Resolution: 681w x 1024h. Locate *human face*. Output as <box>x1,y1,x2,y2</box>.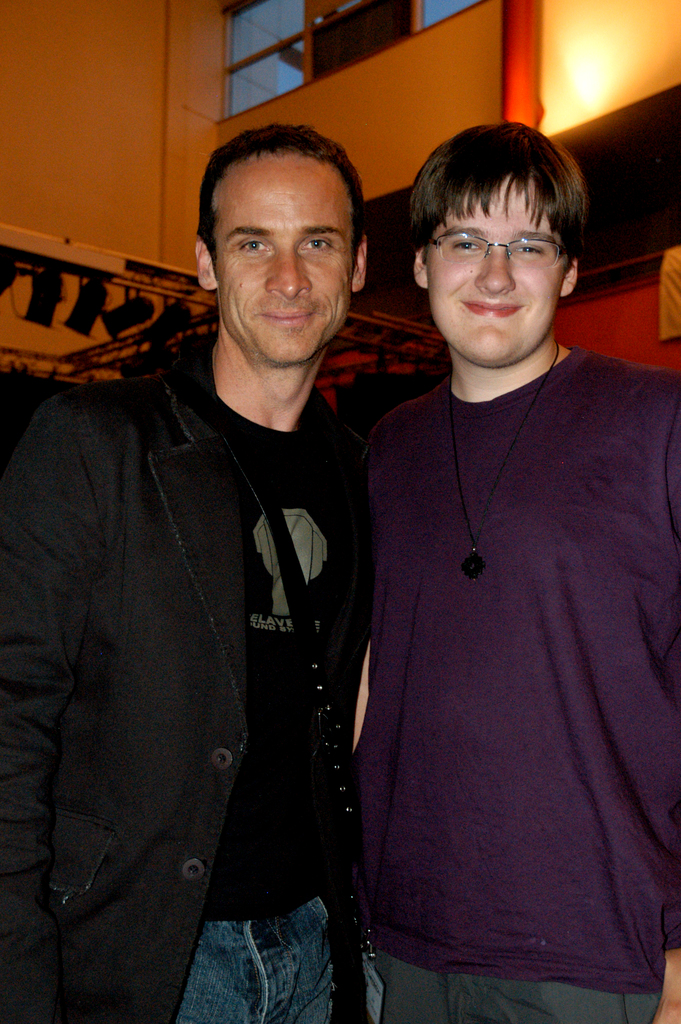
<box>427,175,563,368</box>.
